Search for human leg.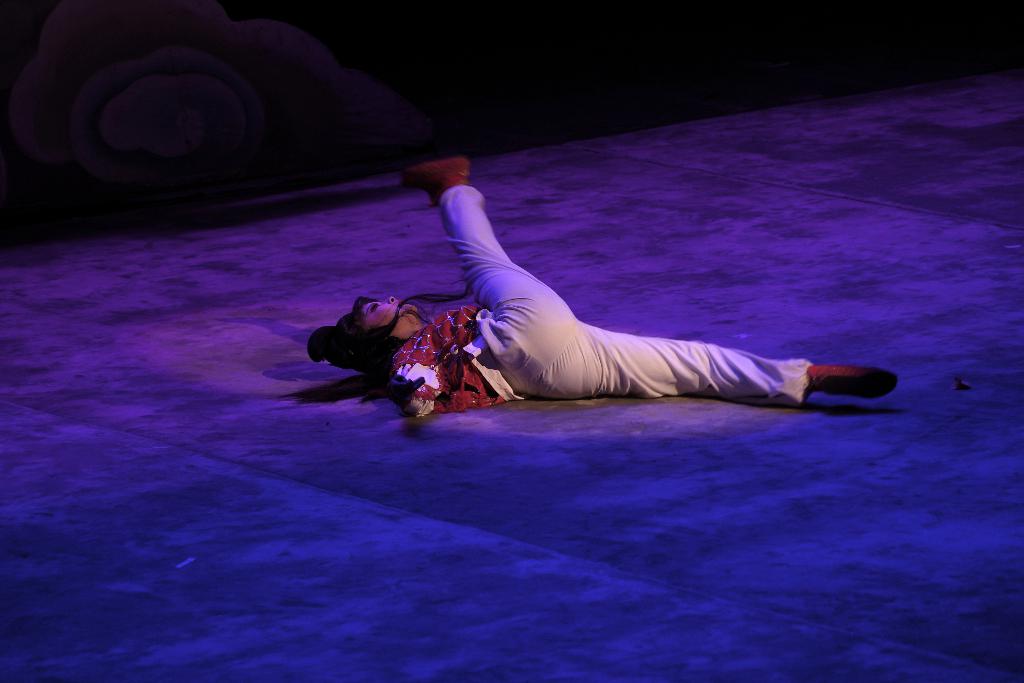
Found at detection(515, 322, 901, 401).
